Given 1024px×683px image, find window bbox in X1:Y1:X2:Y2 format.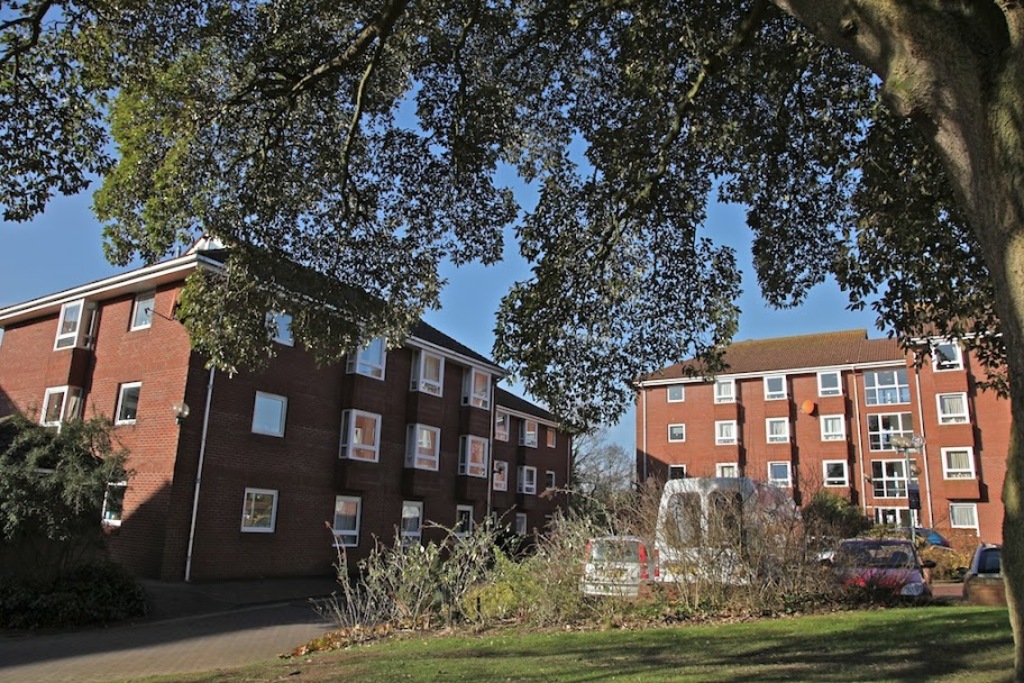
245:490:275:531.
